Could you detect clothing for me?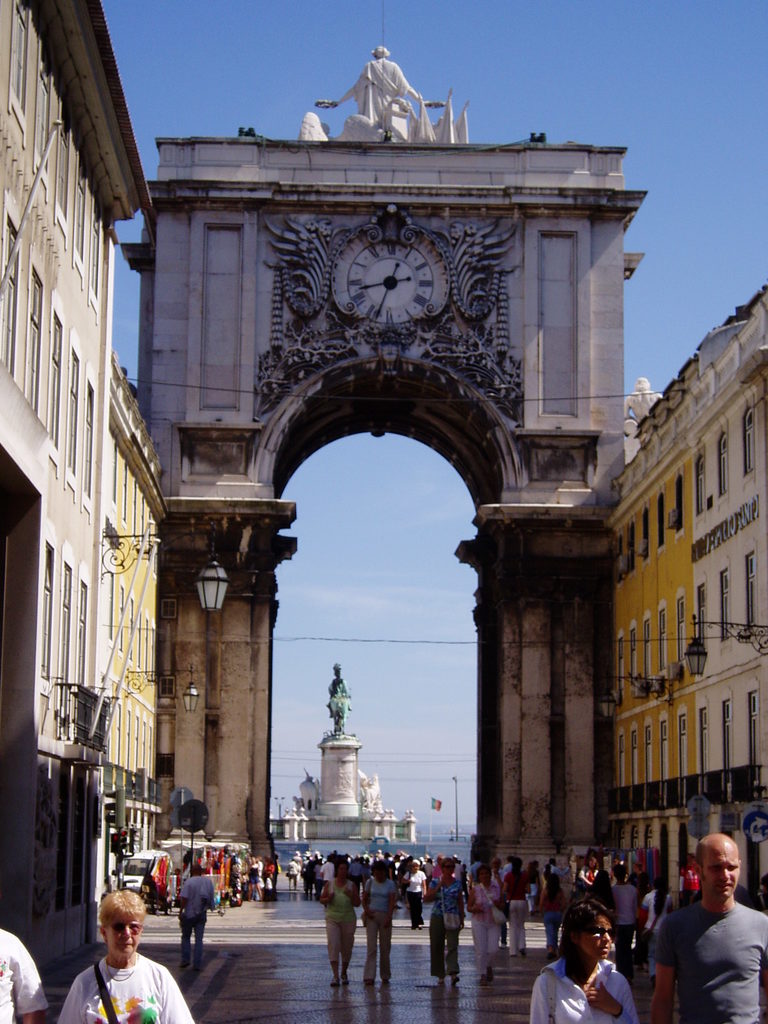
Detection result: locate(320, 861, 334, 881).
